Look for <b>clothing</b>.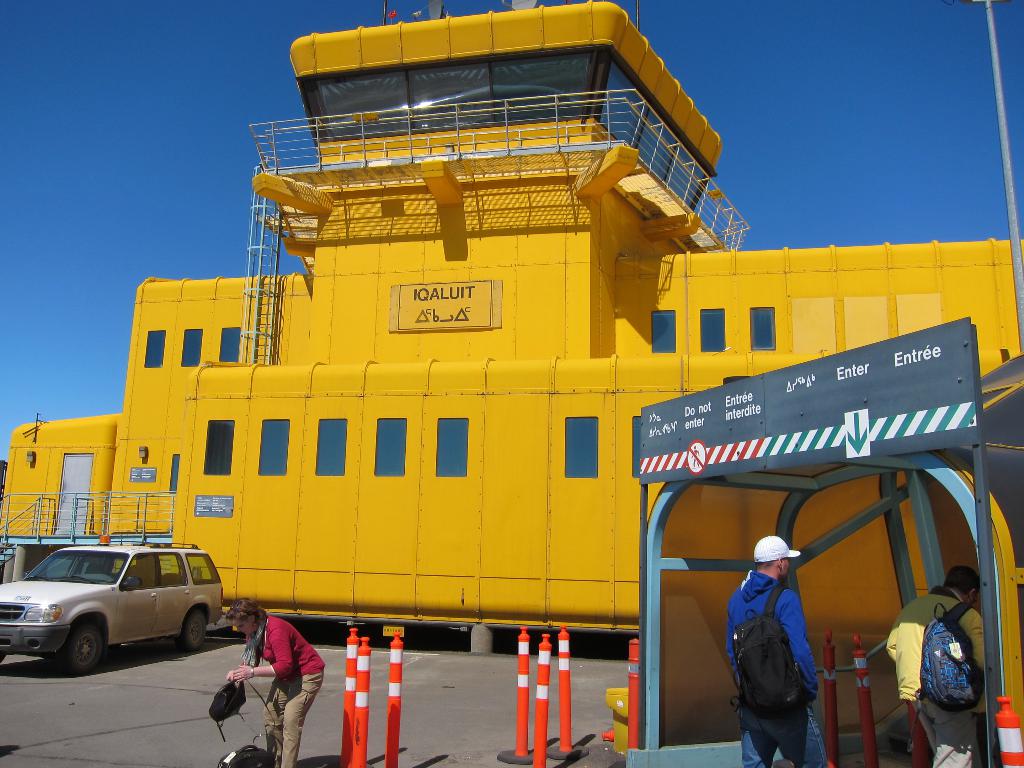
Found: 223:620:314:732.
